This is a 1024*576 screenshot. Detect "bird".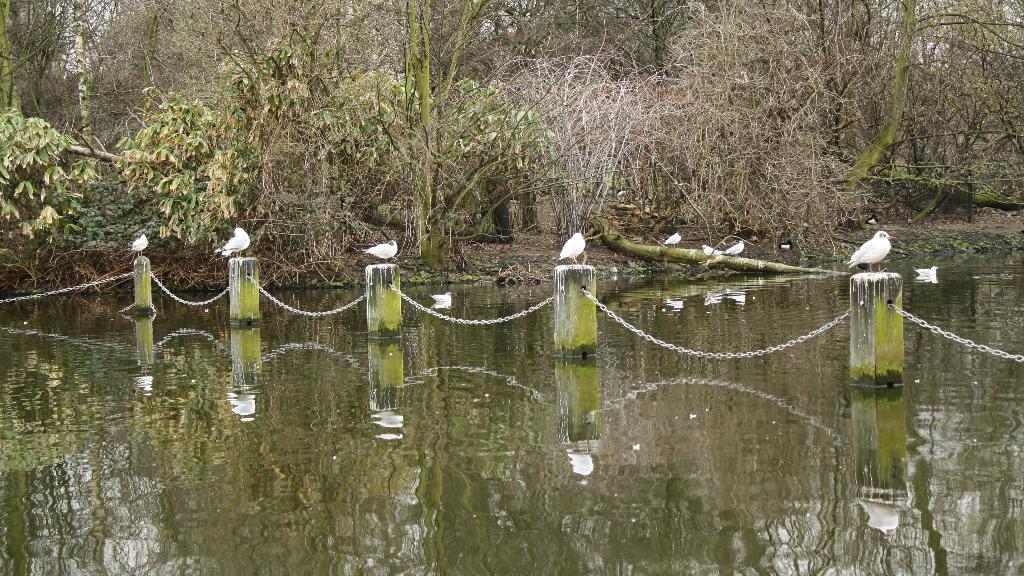
pyautogui.locateOnScreen(726, 236, 745, 260).
